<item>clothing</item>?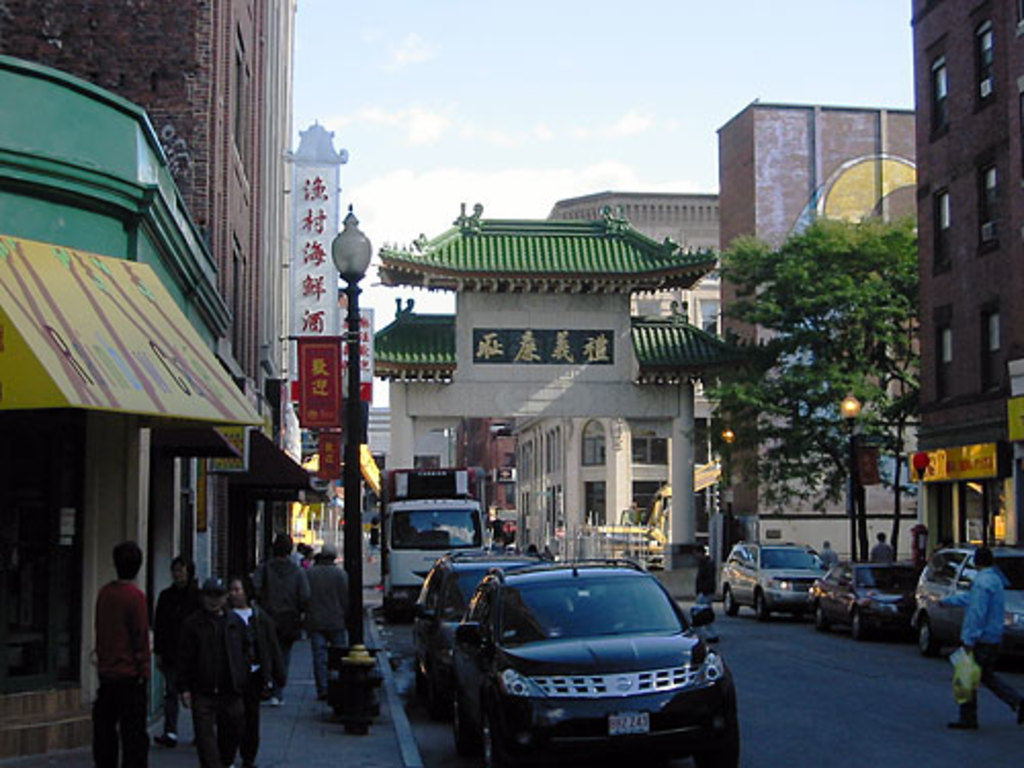
[left=954, top=567, right=1020, bottom=725]
